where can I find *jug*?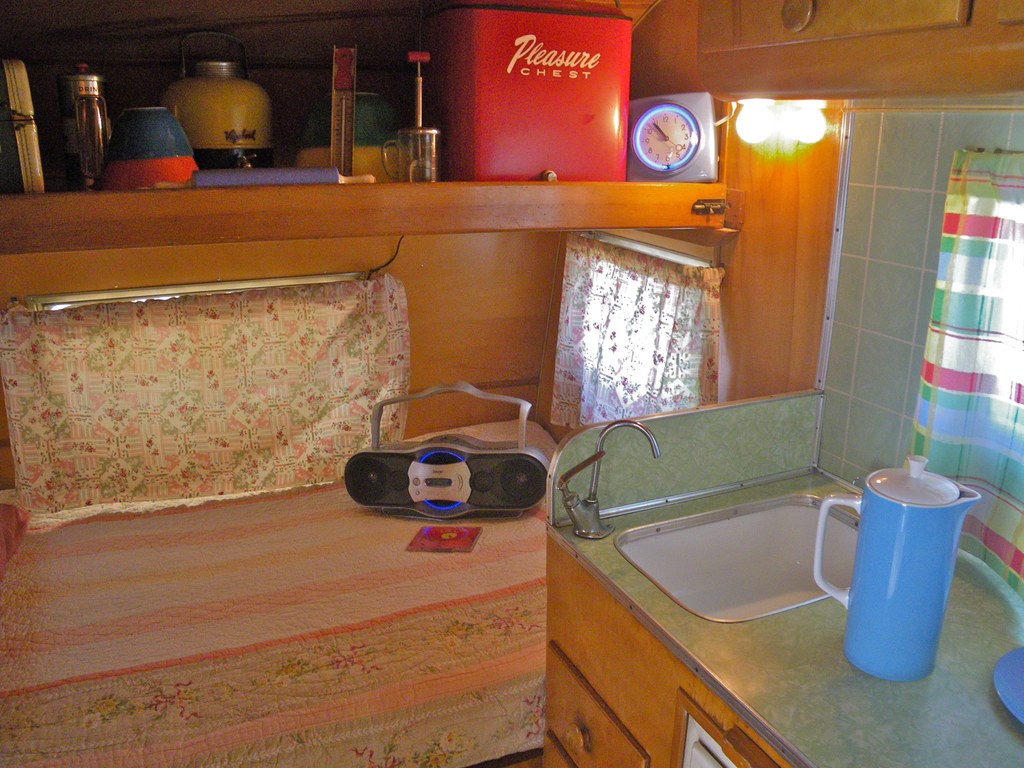
You can find it at crop(833, 457, 979, 666).
